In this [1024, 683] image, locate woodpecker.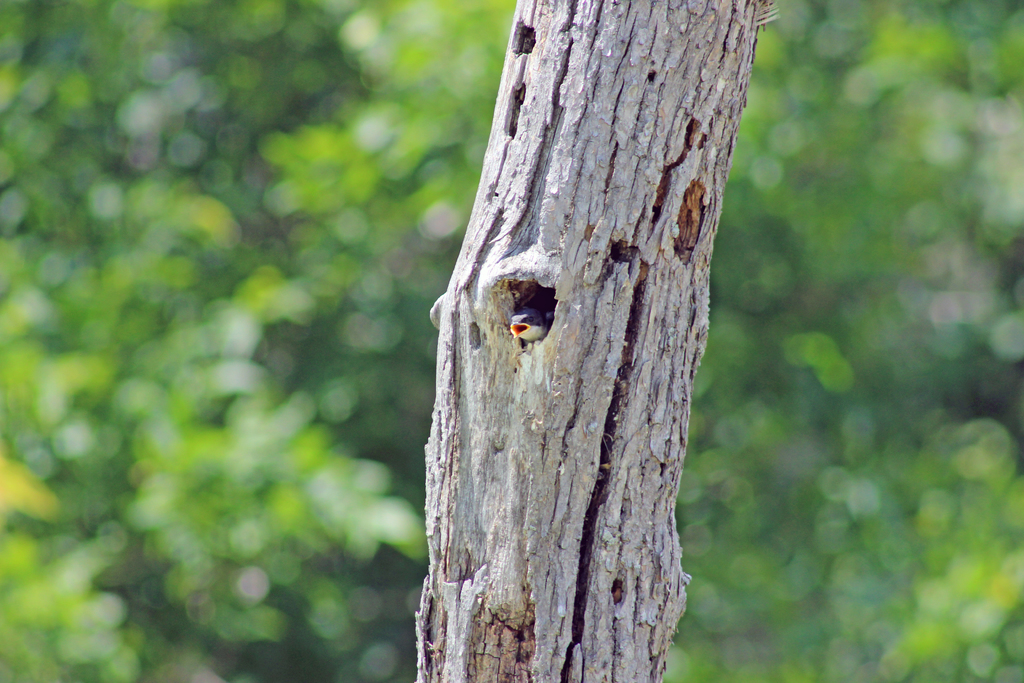
Bounding box: [505,309,550,347].
